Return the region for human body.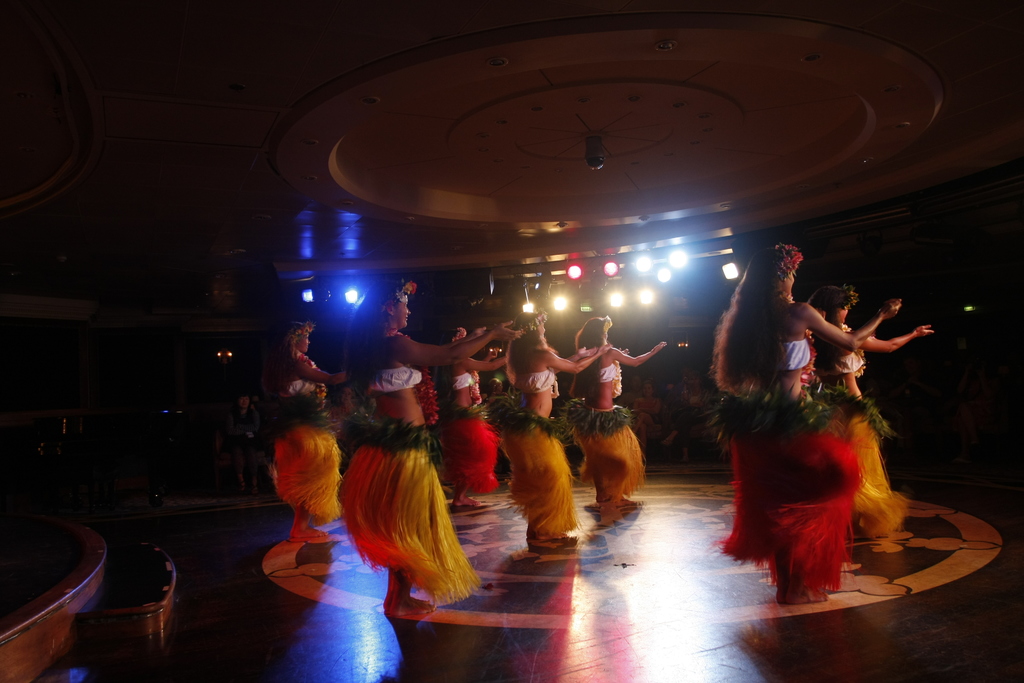
(left=269, top=352, right=353, bottom=539).
